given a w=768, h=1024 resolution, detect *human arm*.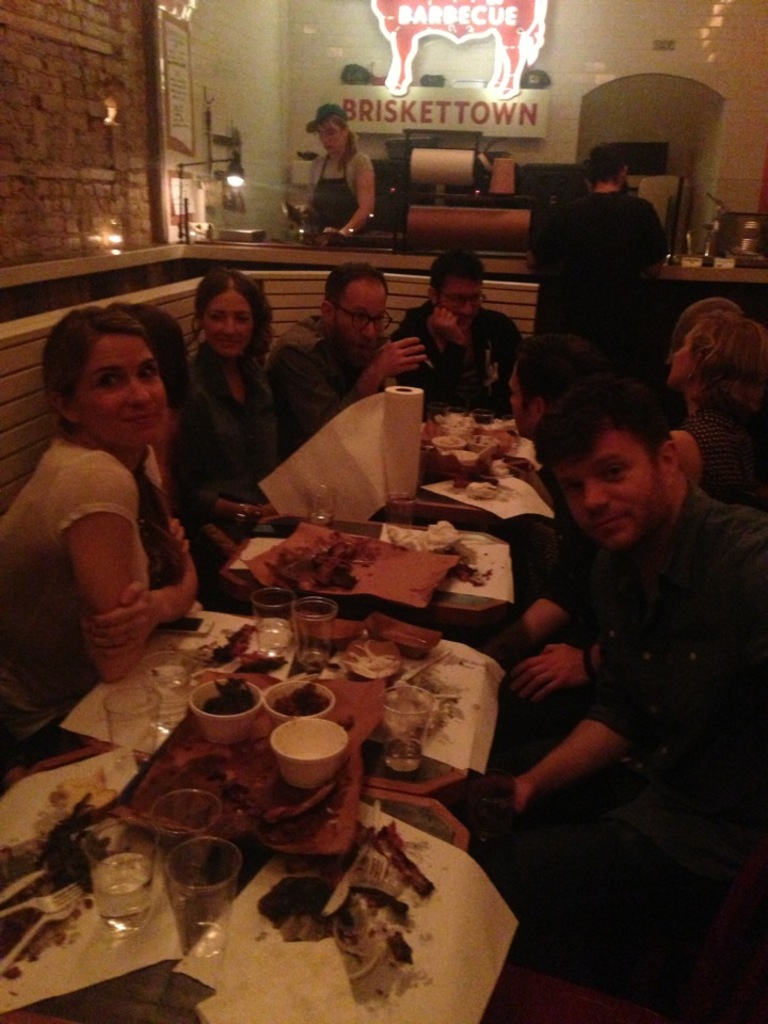
select_region(495, 639, 593, 703).
